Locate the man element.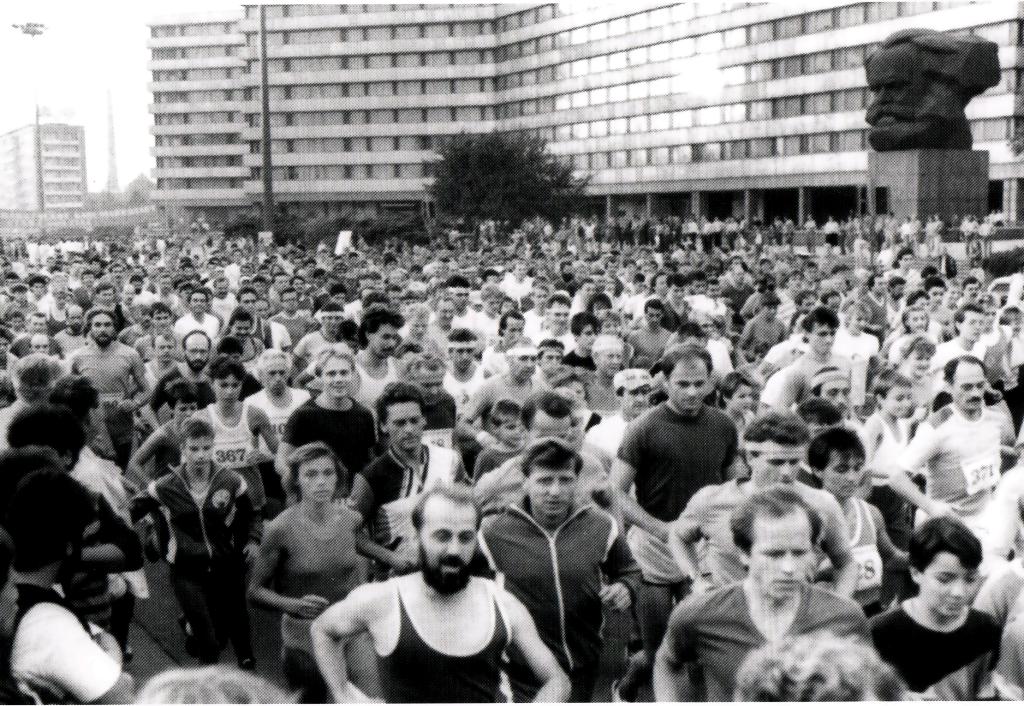
Element bbox: rect(108, 259, 127, 294).
